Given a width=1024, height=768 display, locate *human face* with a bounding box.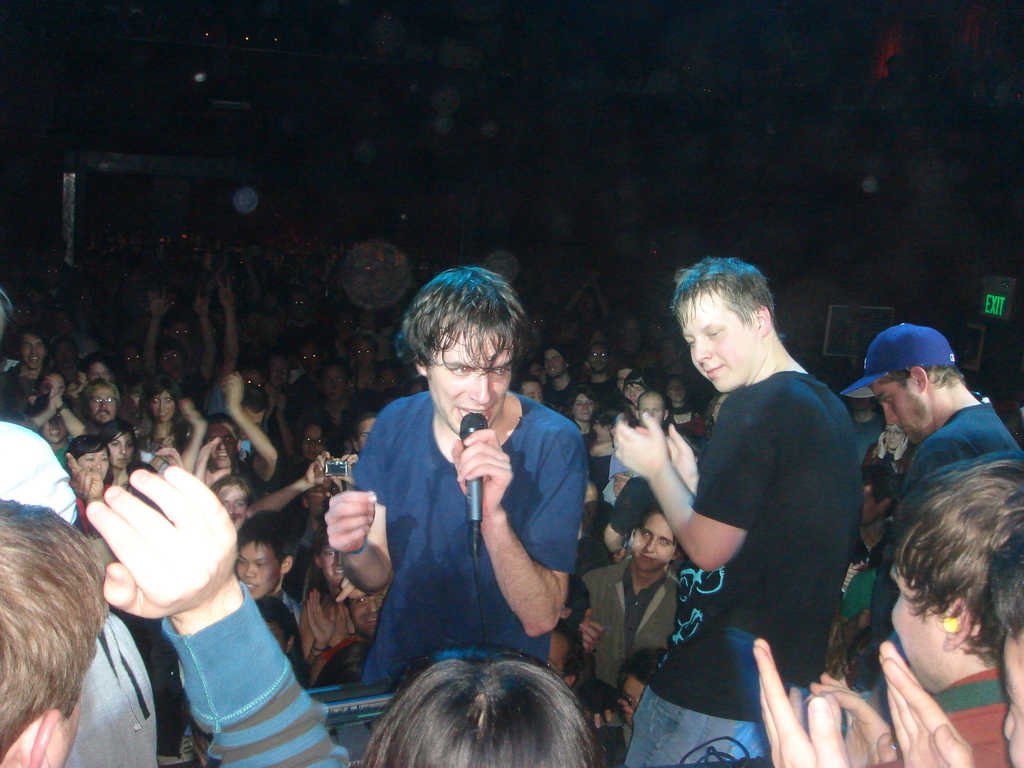
Located: locate(886, 417, 902, 451).
